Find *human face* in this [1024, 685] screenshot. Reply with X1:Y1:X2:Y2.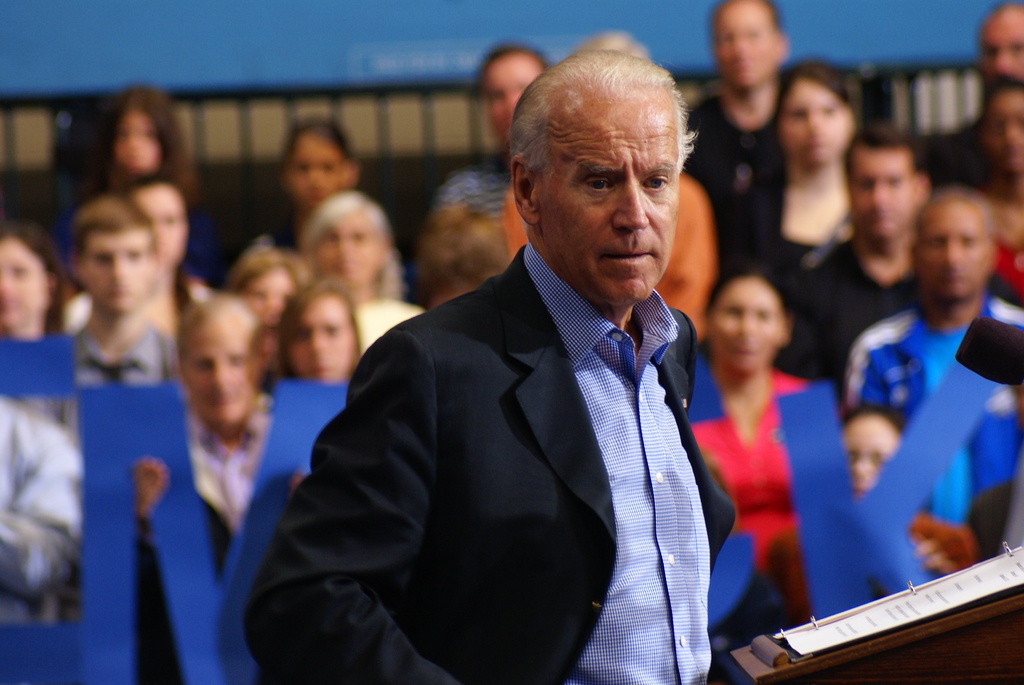
852:156:916:242.
